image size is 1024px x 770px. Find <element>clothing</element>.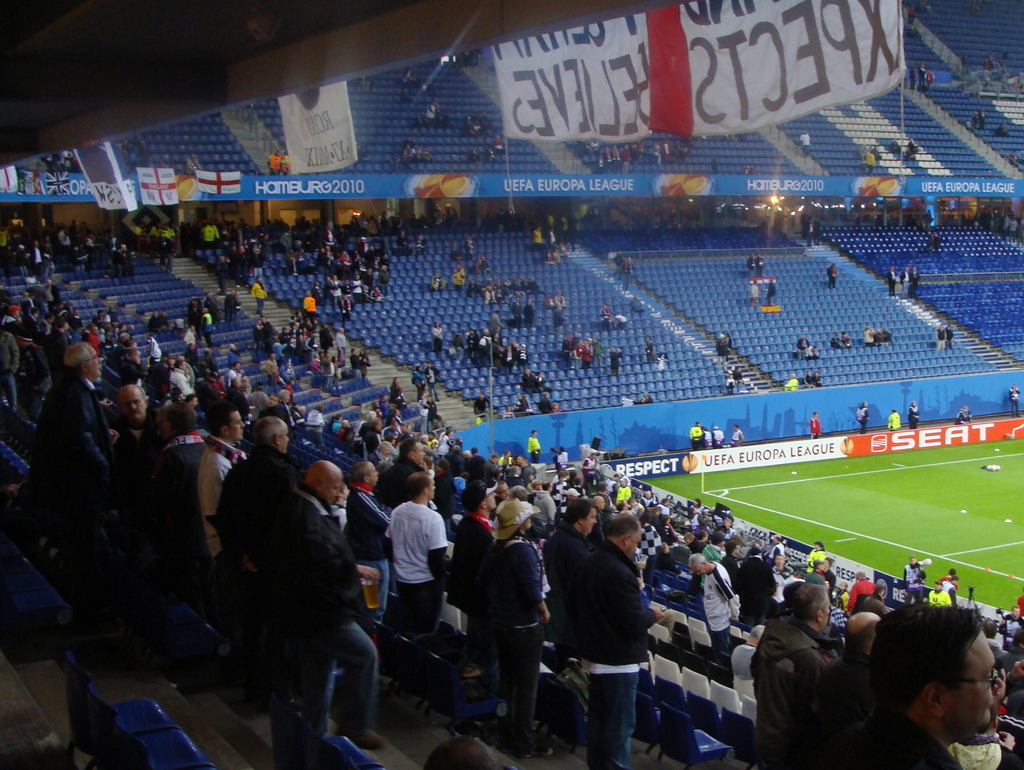
select_region(825, 264, 837, 291).
